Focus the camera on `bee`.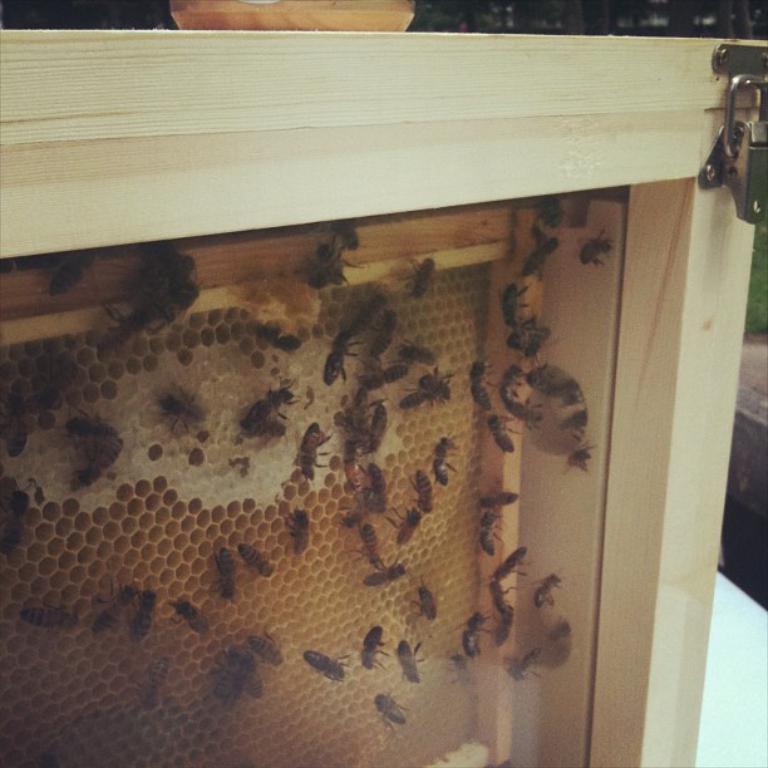
Focus region: 142, 654, 163, 710.
